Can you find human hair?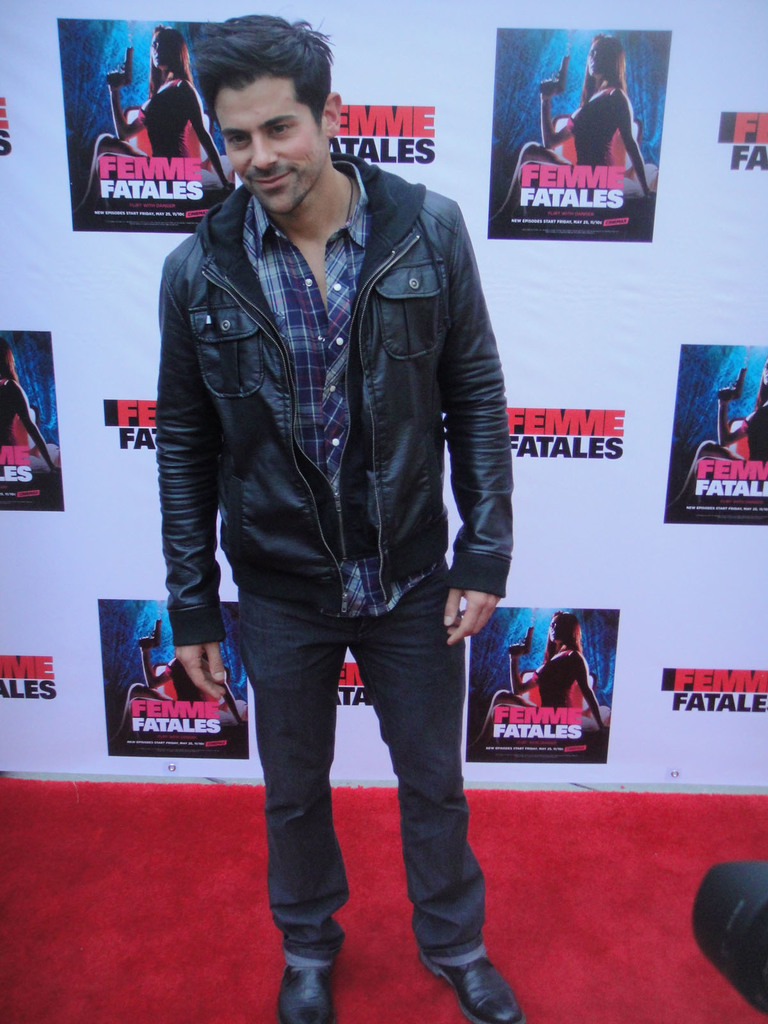
Yes, bounding box: pyautogui.locateOnScreen(576, 35, 628, 99).
